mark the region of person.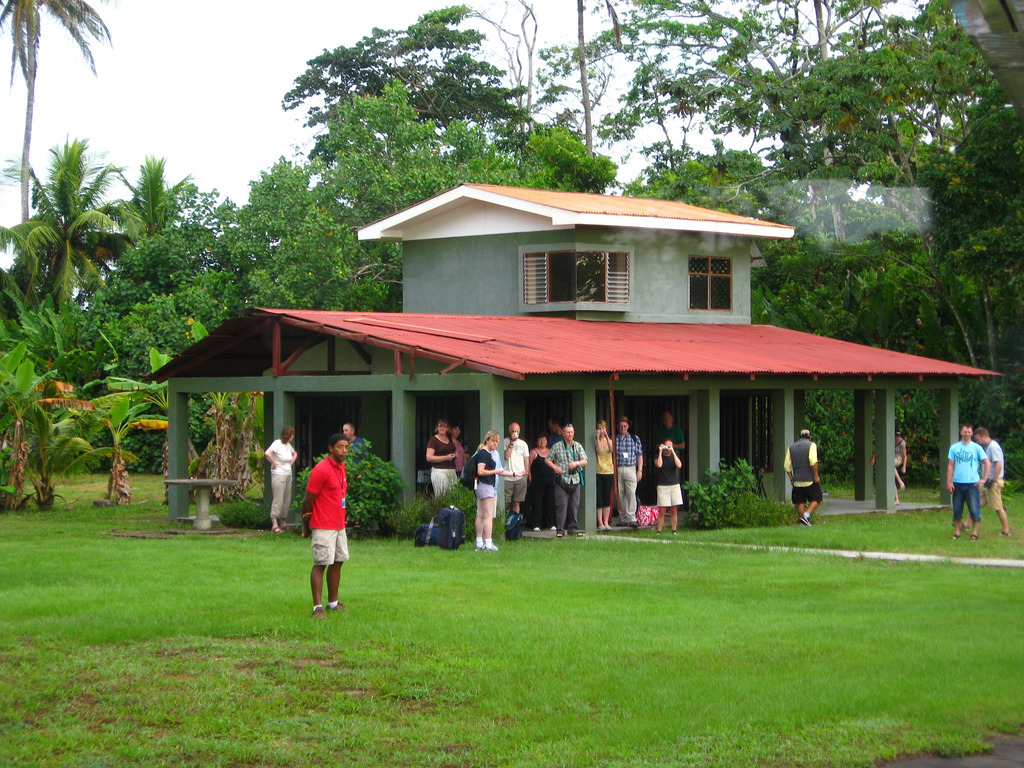
Region: (266, 431, 301, 536).
